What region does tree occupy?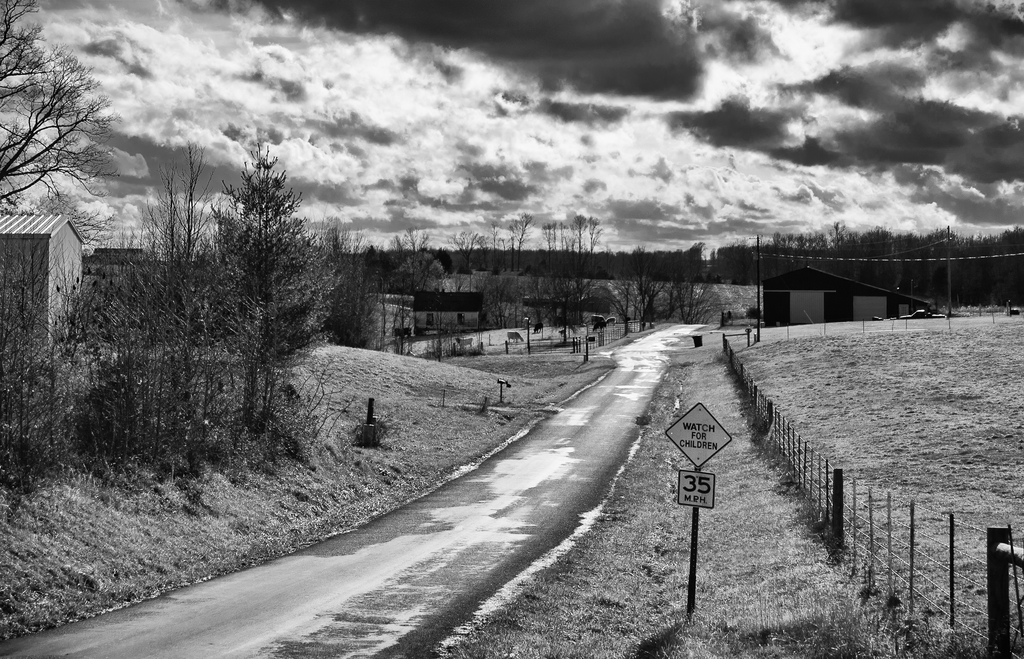
<bbox>189, 112, 330, 494</bbox>.
